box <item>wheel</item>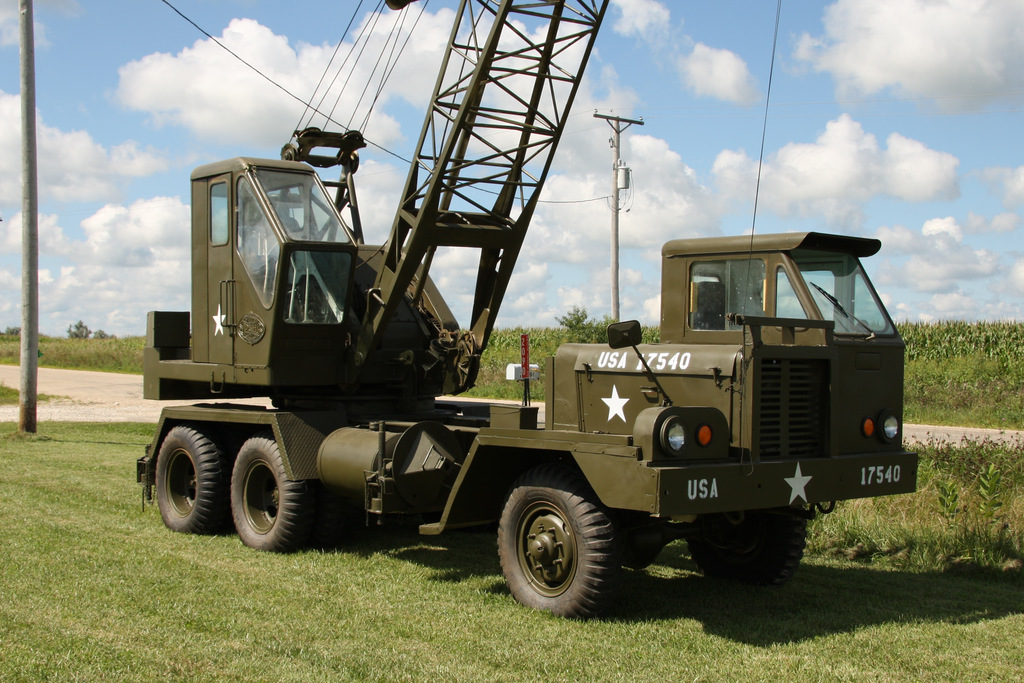
rect(687, 511, 810, 593)
